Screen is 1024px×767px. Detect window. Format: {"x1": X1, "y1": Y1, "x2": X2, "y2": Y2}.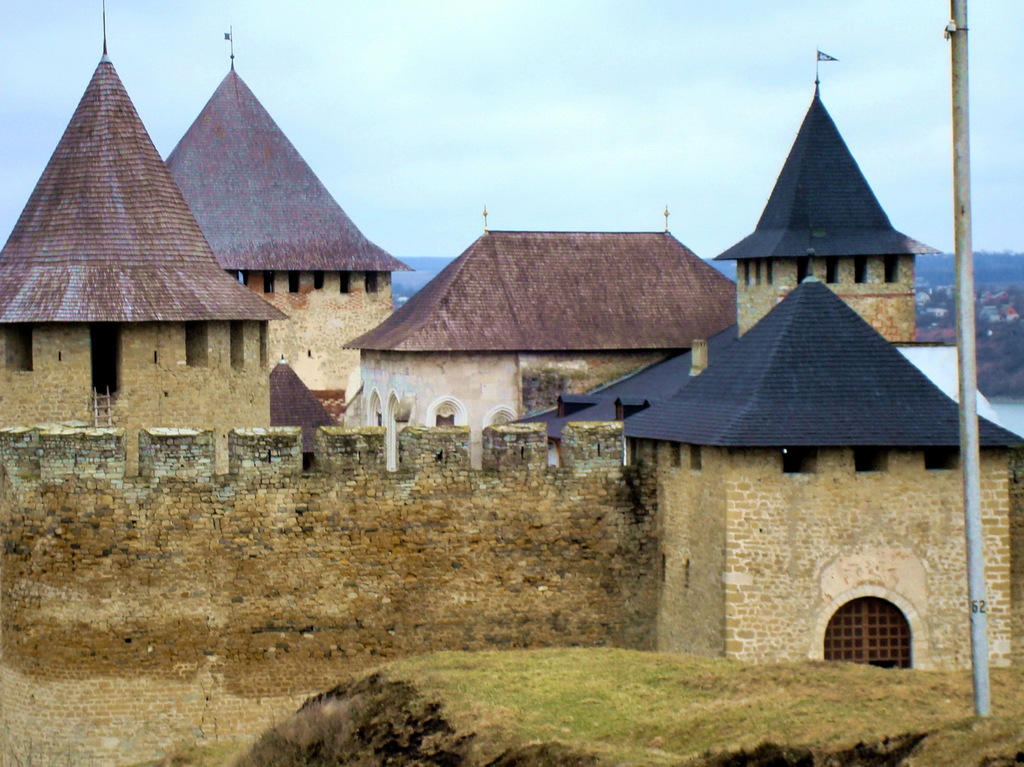
{"x1": 3, "y1": 325, "x2": 37, "y2": 372}.
